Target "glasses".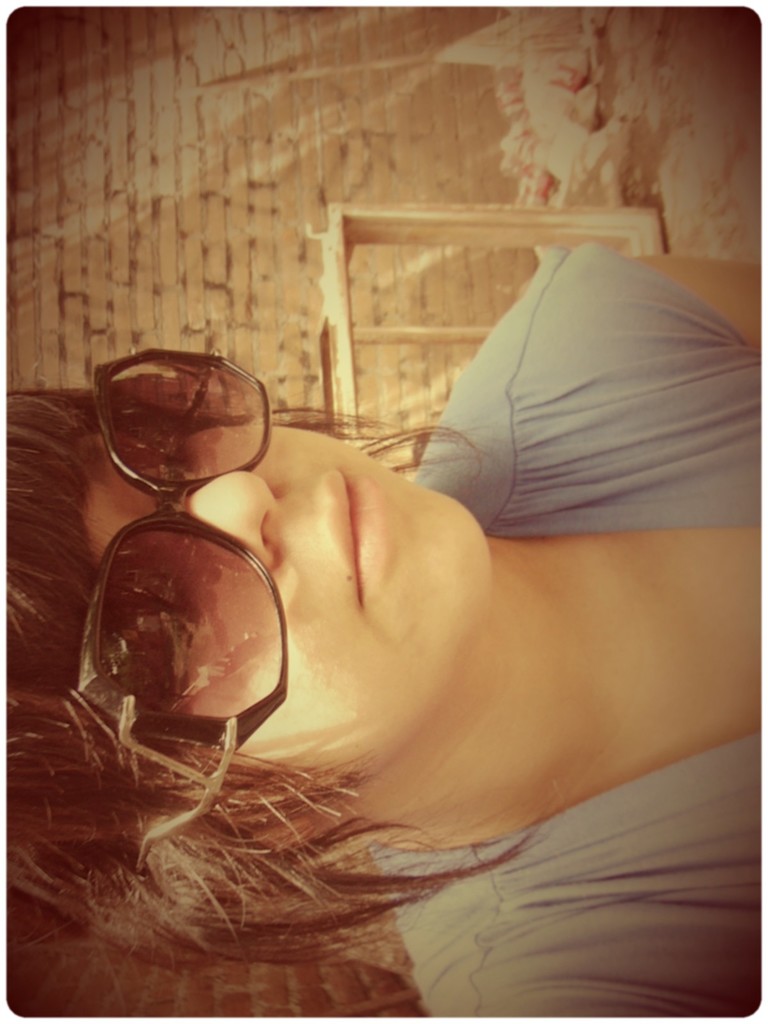
Target region: [63,345,291,757].
